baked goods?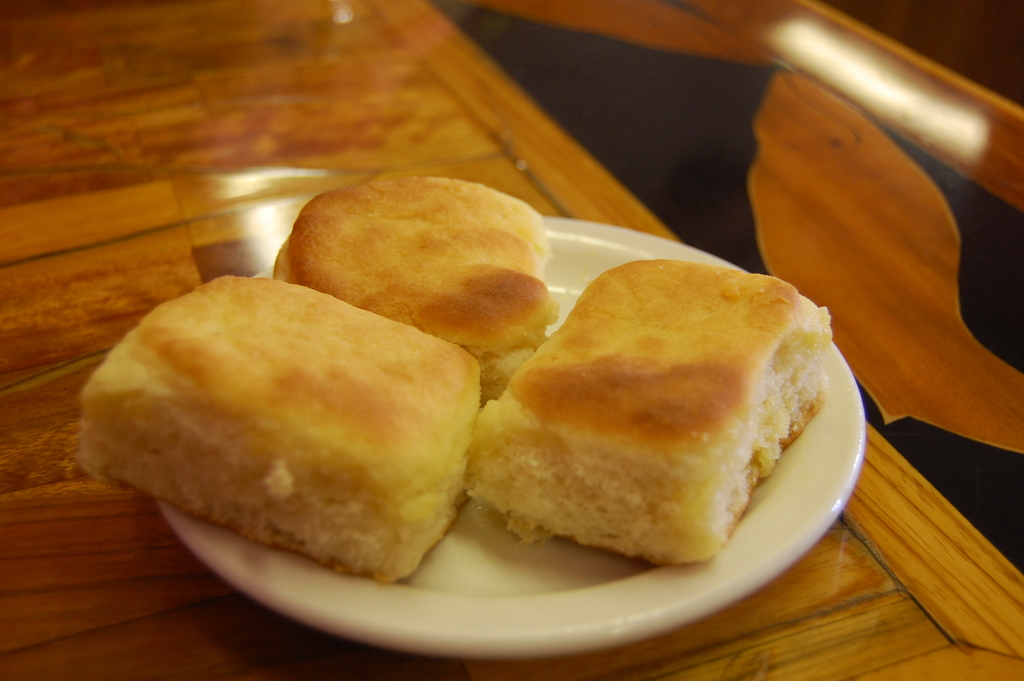
[273,172,563,412]
